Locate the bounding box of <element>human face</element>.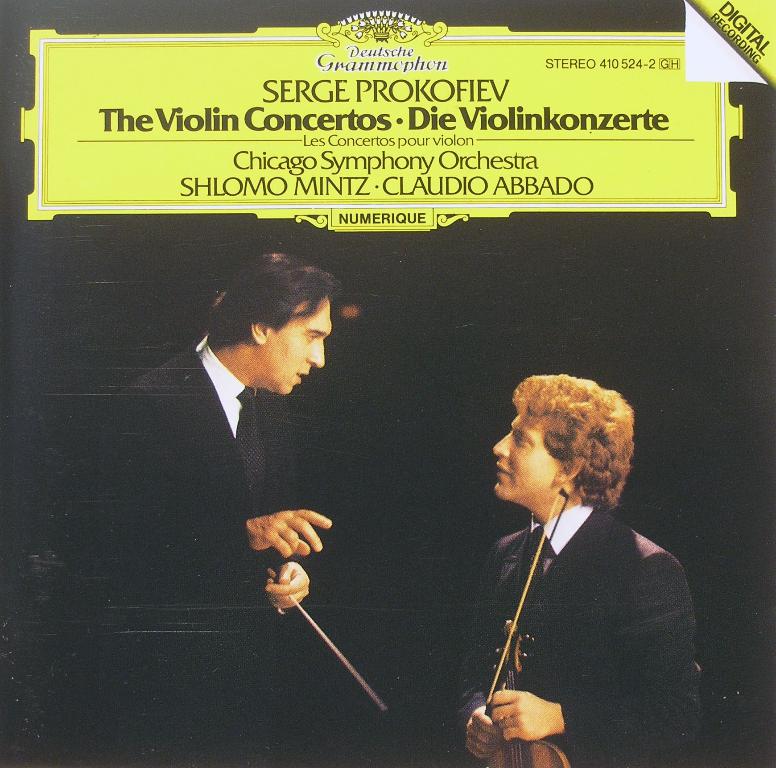
Bounding box: {"left": 271, "top": 298, "right": 333, "bottom": 395}.
